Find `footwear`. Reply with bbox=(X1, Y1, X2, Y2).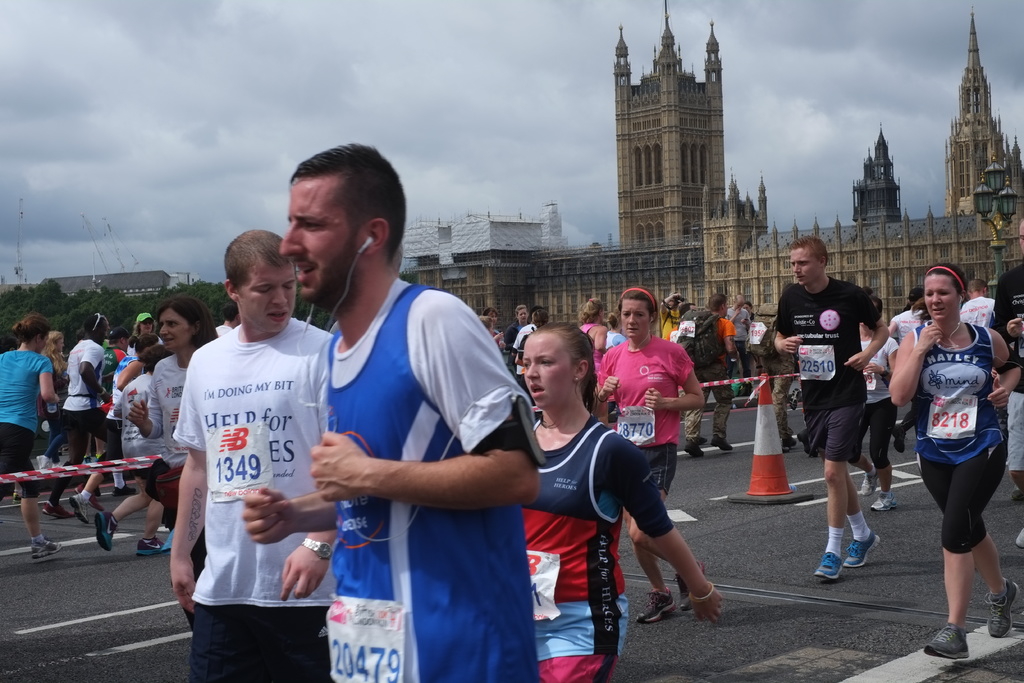
bbox=(984, 573, 1017, 641).
